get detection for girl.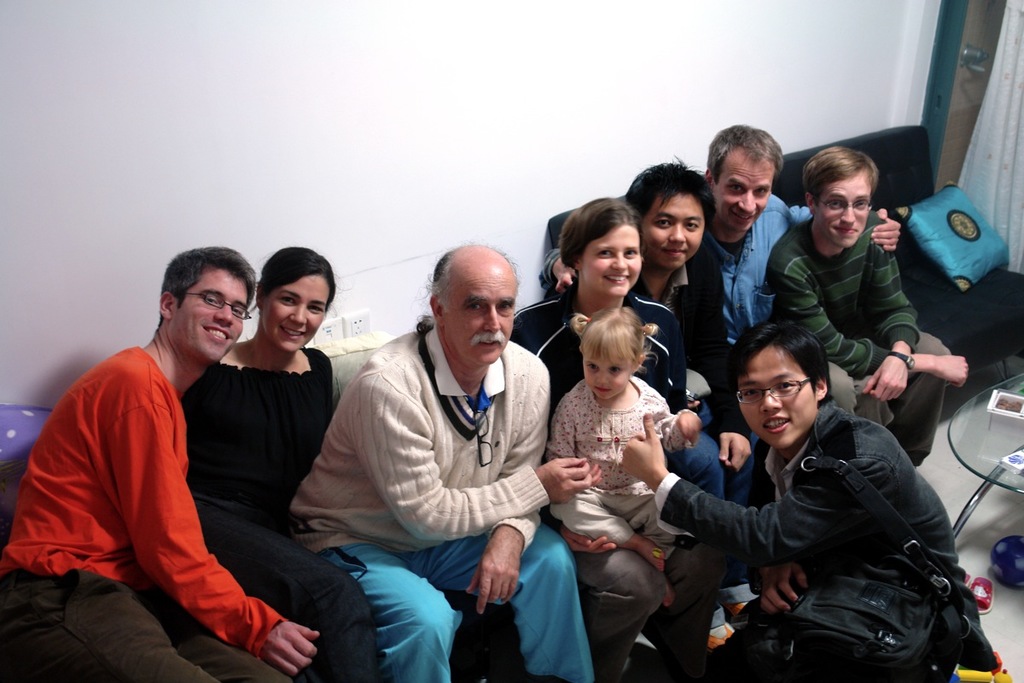
Detection: <bbox>189, 242, 390, 682</bbox>.
